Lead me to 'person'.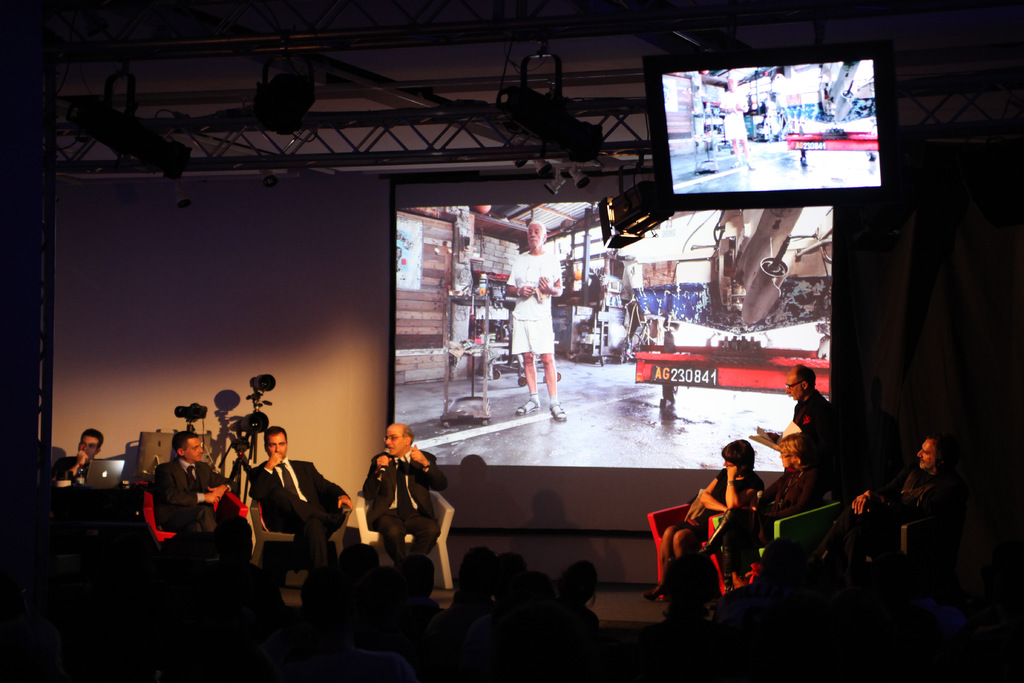
Lead to crop(34, 418, 114, 488).
